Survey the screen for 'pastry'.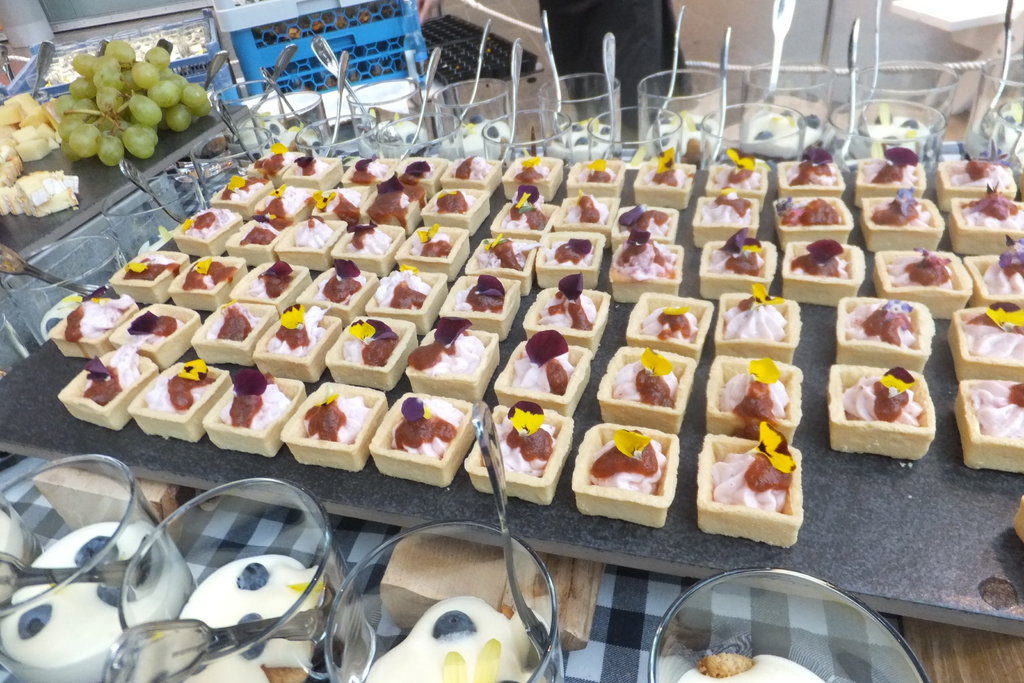
Survey found: [x1=438, y1=281, x2=508, y2=338].
